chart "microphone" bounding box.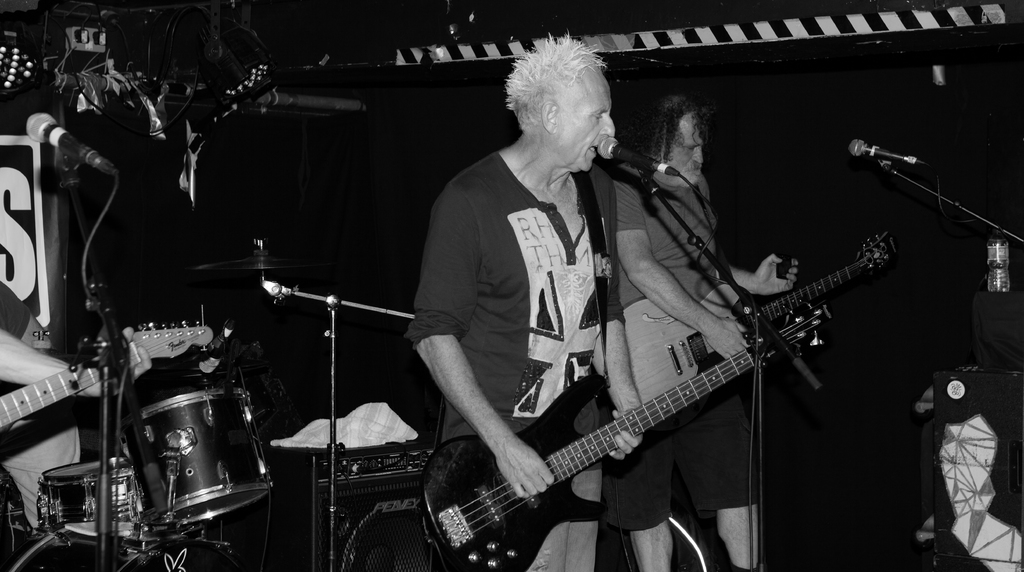
Charted: (596,136,680,175).
